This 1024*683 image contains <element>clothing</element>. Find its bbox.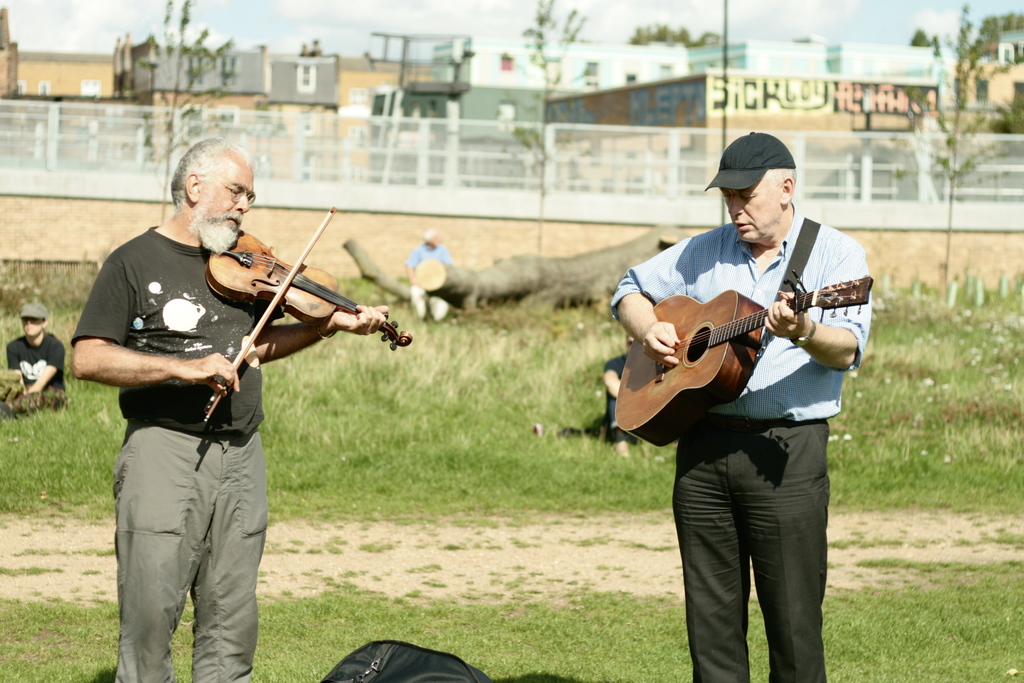
box=[665, 420, 835, 682].
